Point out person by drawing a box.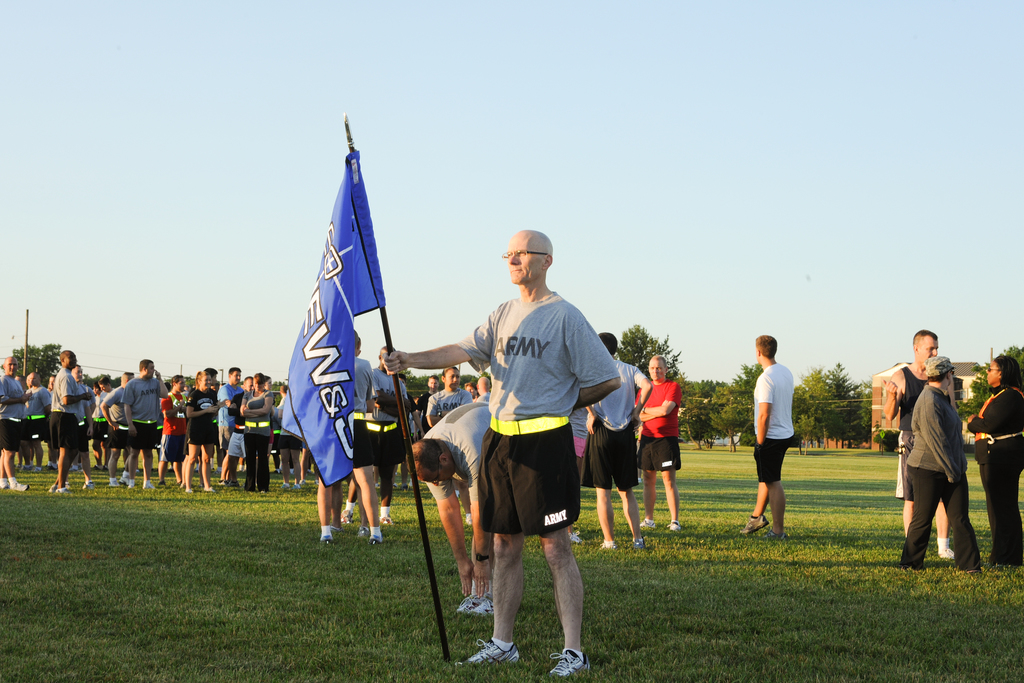
region(24, 370, 52, 471).
